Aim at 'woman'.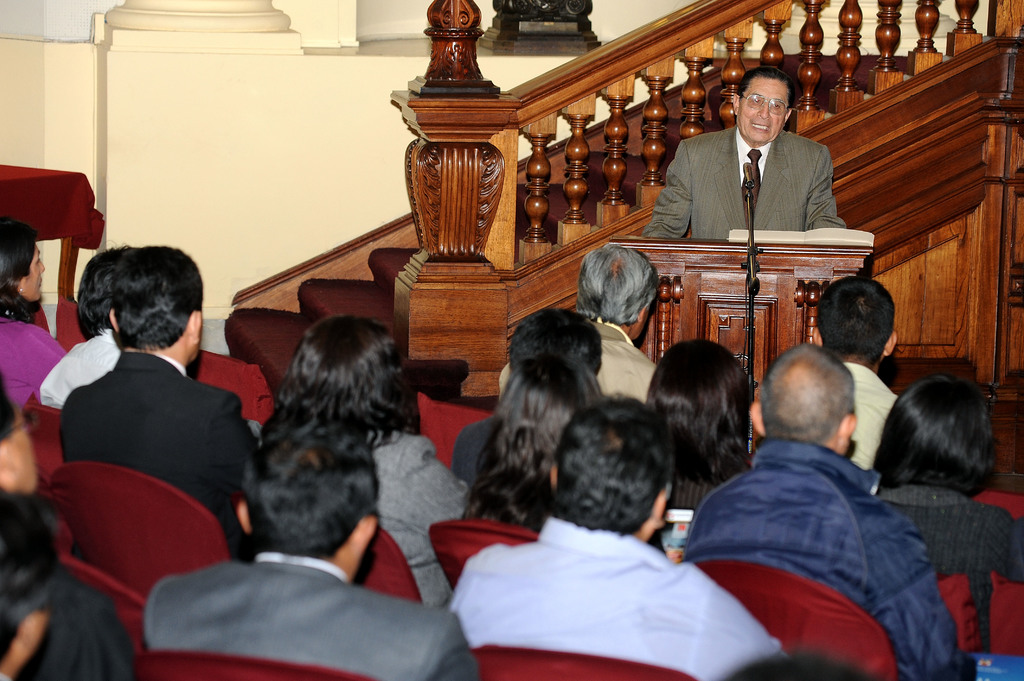
Aimed at 461/342/609/542.
